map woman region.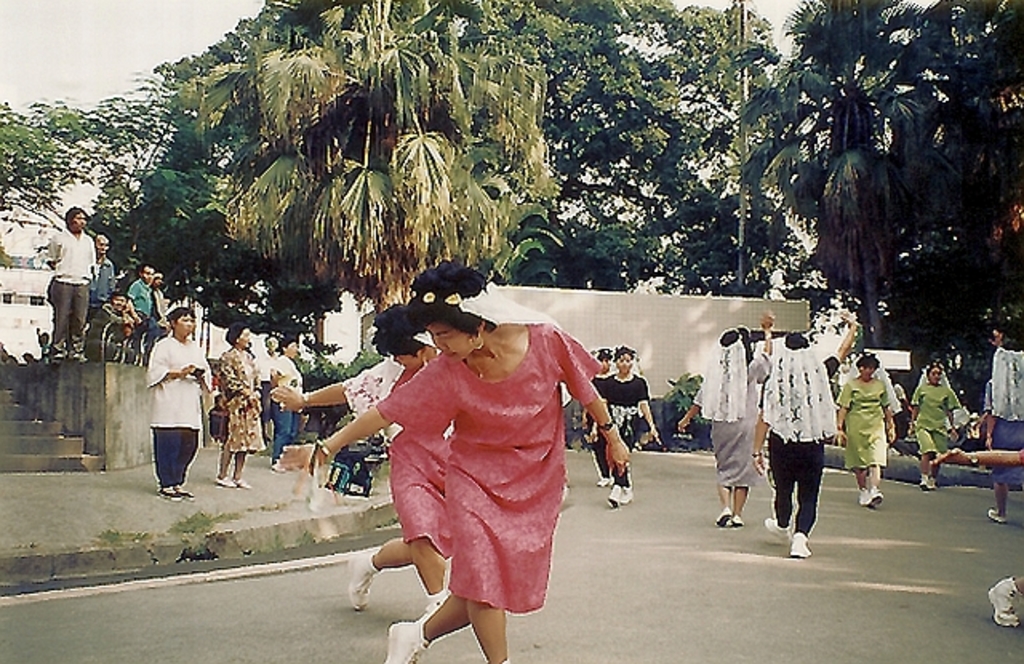
Mapped to box=[341, 264, 624, 642].
